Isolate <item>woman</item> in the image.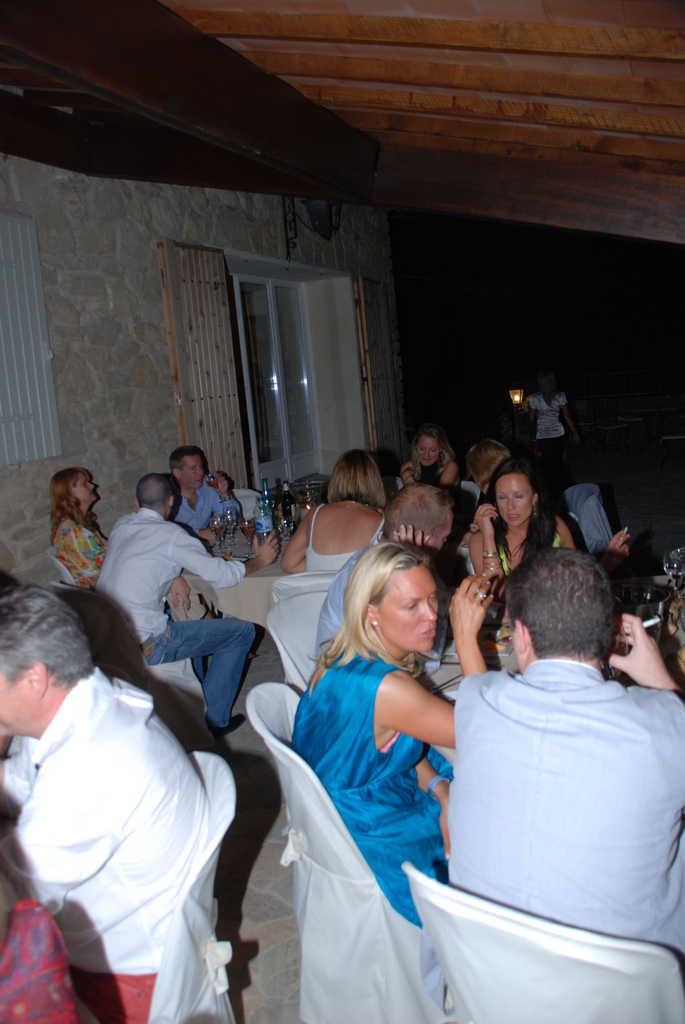
Isolated region: 280:445:397:582.
